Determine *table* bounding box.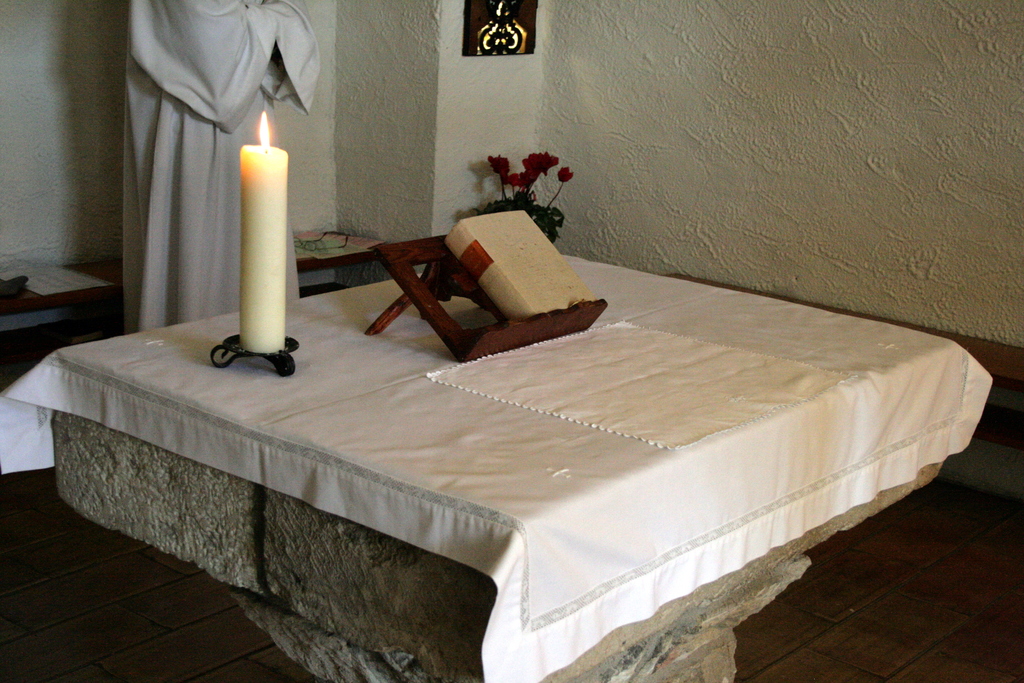
Determined: region(0, 228, 387, 317).
